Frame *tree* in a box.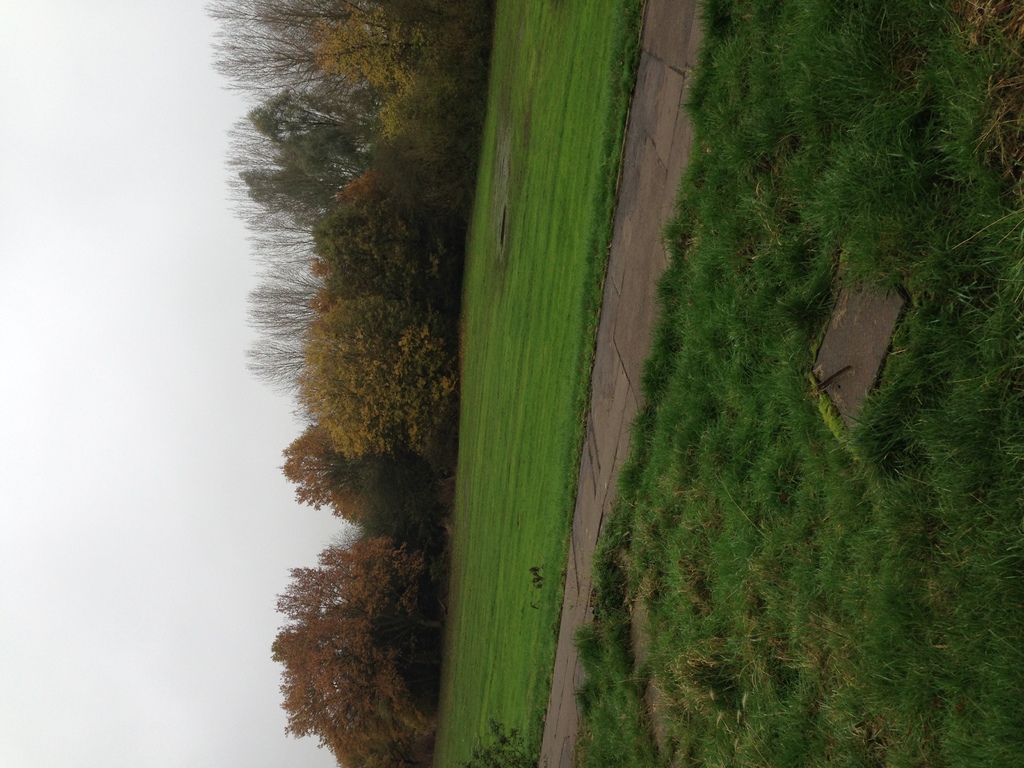
x1=283, y1=286, x2=454, y2=471.
